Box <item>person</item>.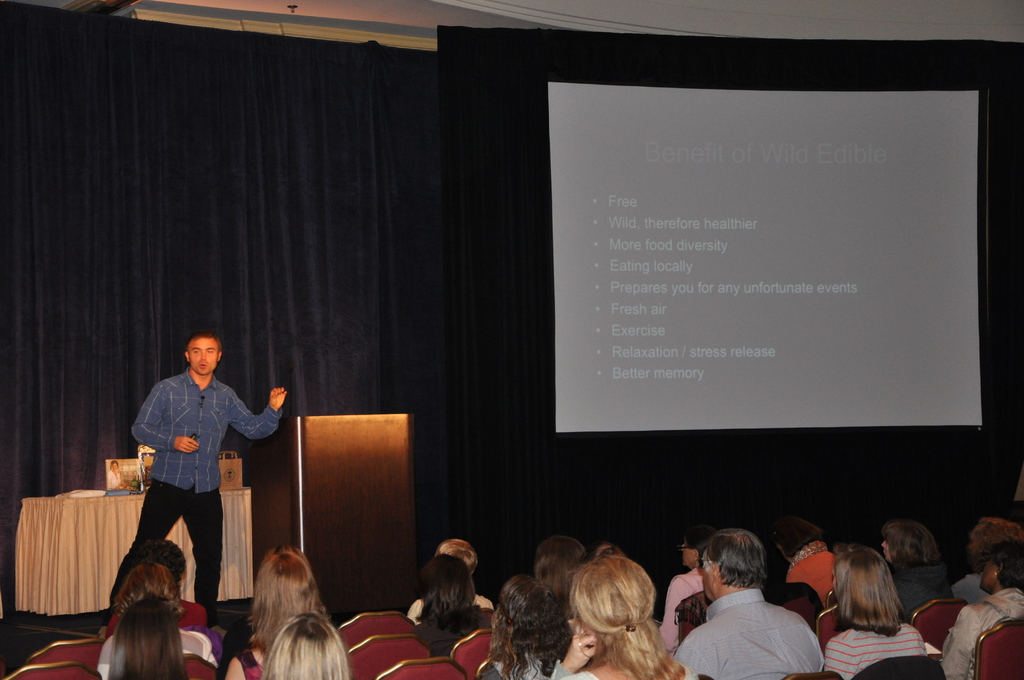
(left=956, top=515, right=1023, bottom=591).
